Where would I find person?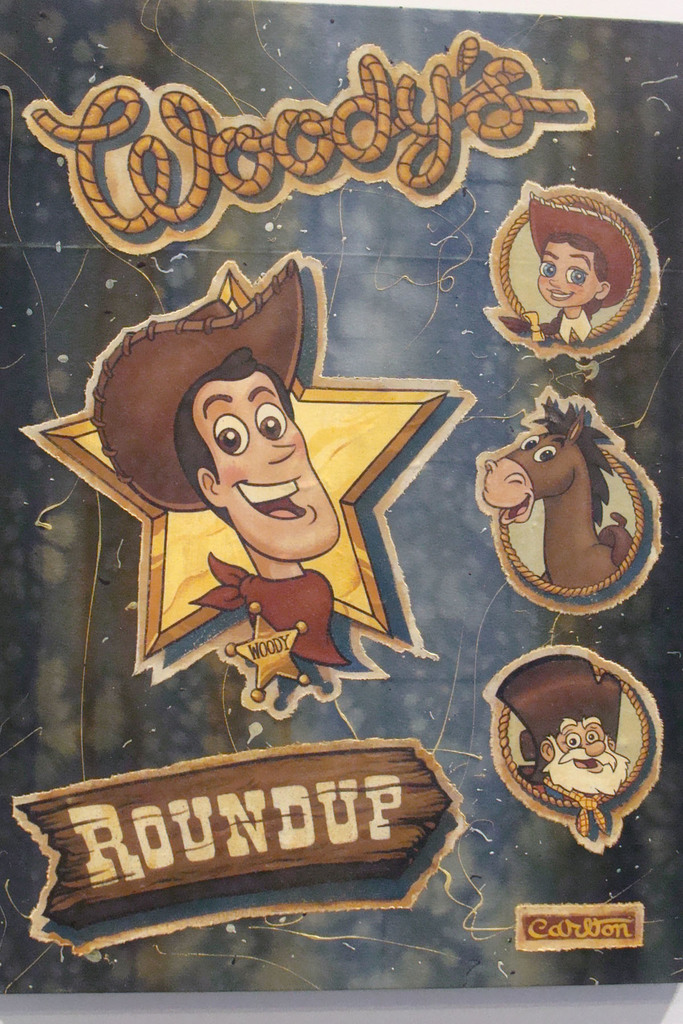
At x1=162 y1=338 x2=344 y2=660.
